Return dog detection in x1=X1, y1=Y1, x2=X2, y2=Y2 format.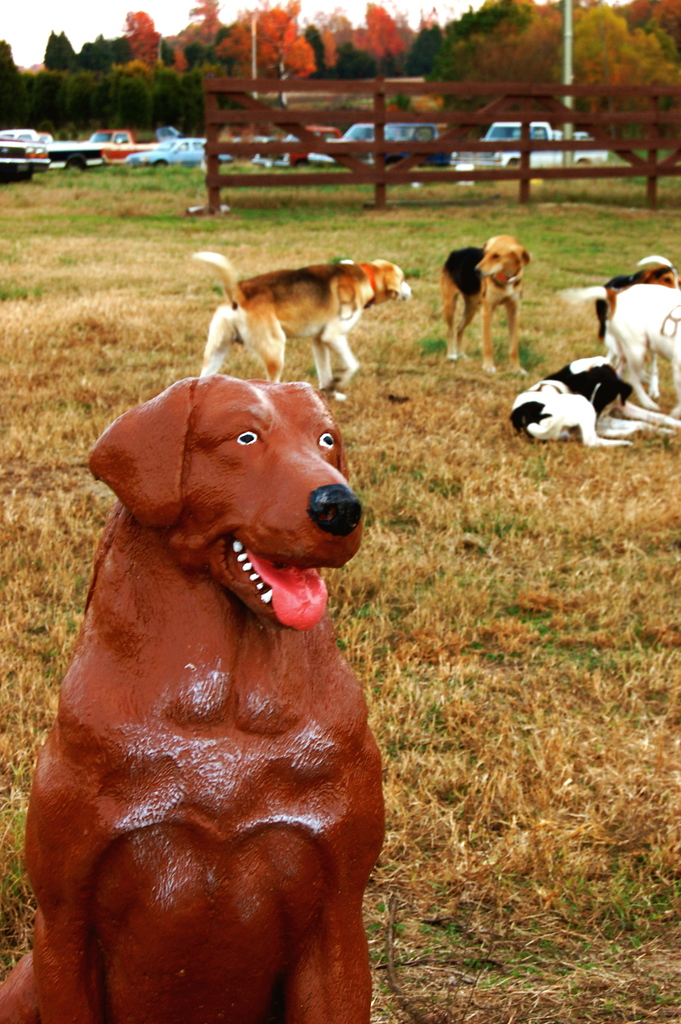
x1=190, y1=248, x2=414, y2=404.
